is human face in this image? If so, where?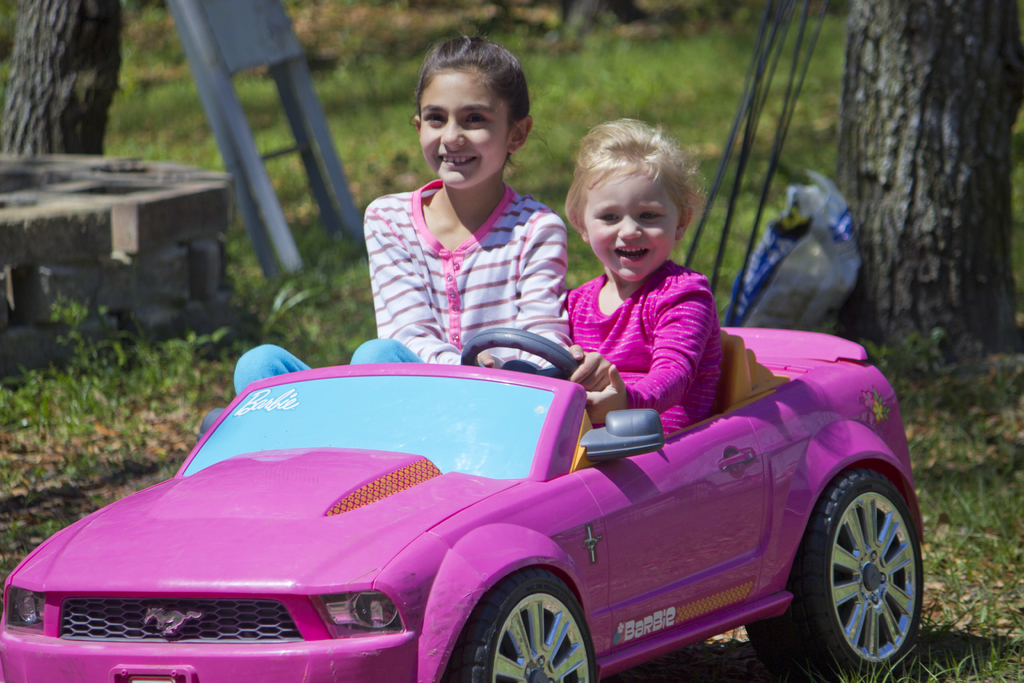
Yes, at (x1=580, y1=167, x2=684, y2=284).
